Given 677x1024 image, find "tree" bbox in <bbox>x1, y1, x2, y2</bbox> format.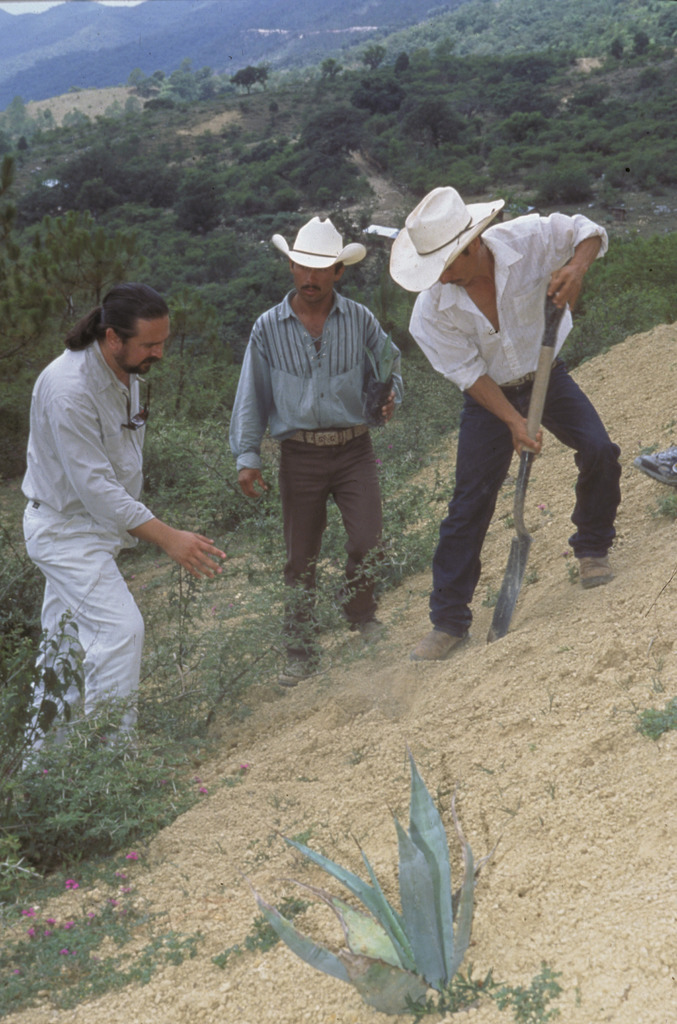
<bbox>348, 70, 408, 116</bbox>.
